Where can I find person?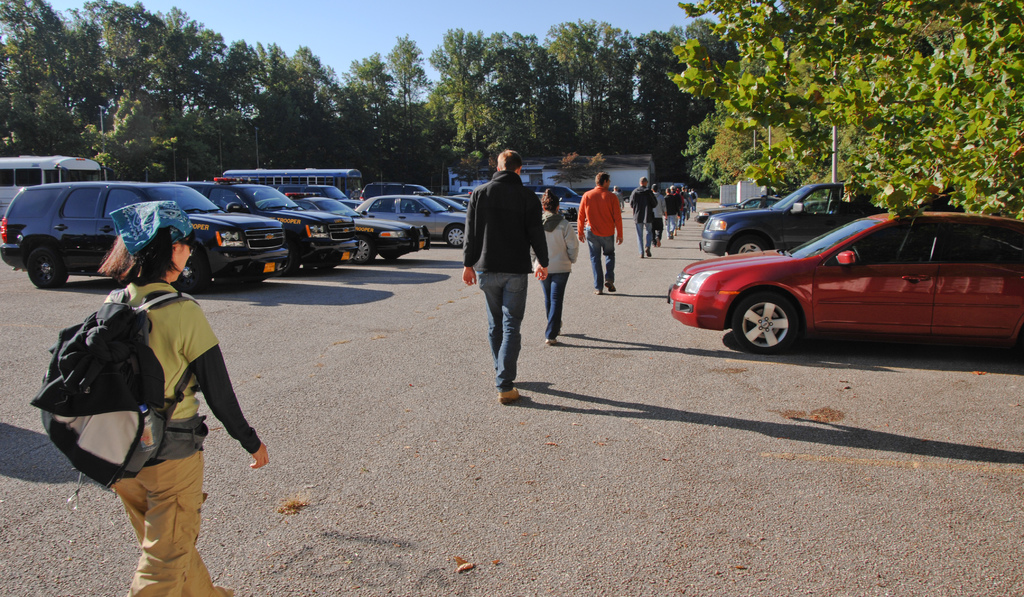
You can find it at {"left": 462, "top": 148, "right": 546, "bottom": 404}.
